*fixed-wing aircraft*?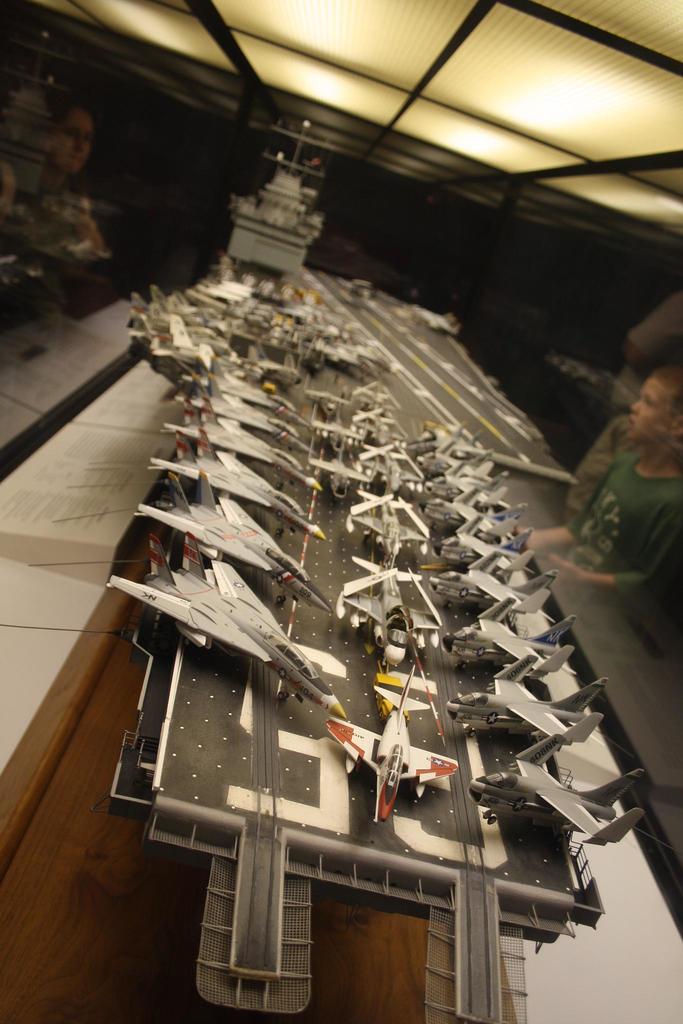
bbox=(324, 666, 459, 836)
